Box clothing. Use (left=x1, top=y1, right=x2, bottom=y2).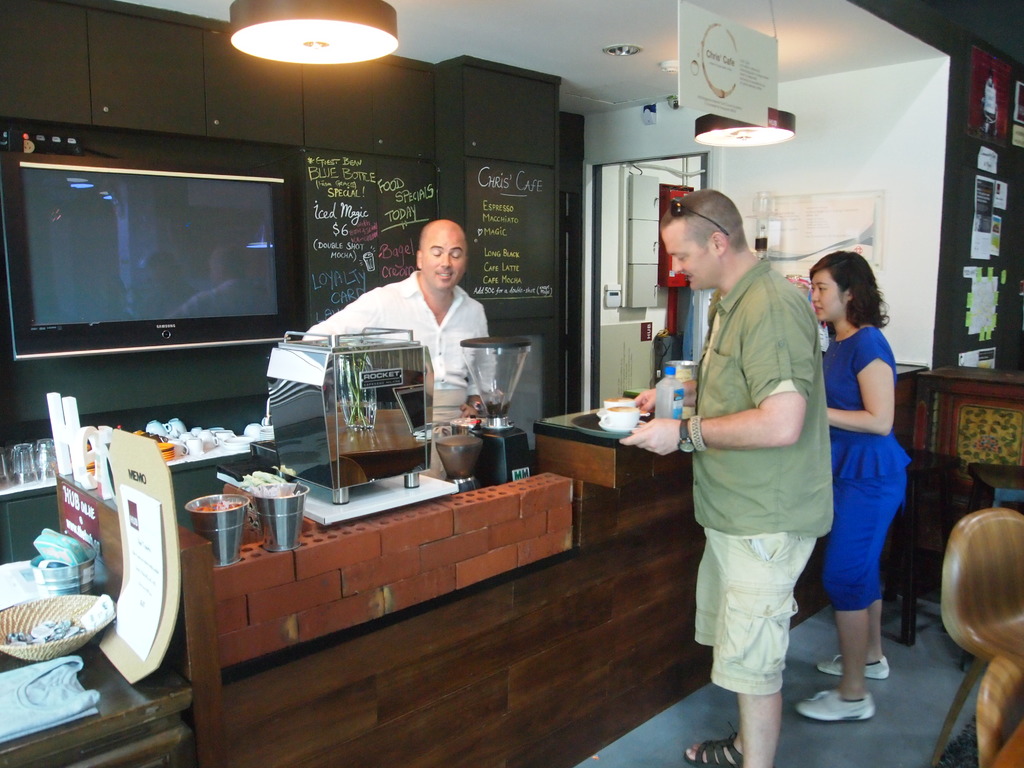
(left=692, top=254, right=827, bottom=692).
